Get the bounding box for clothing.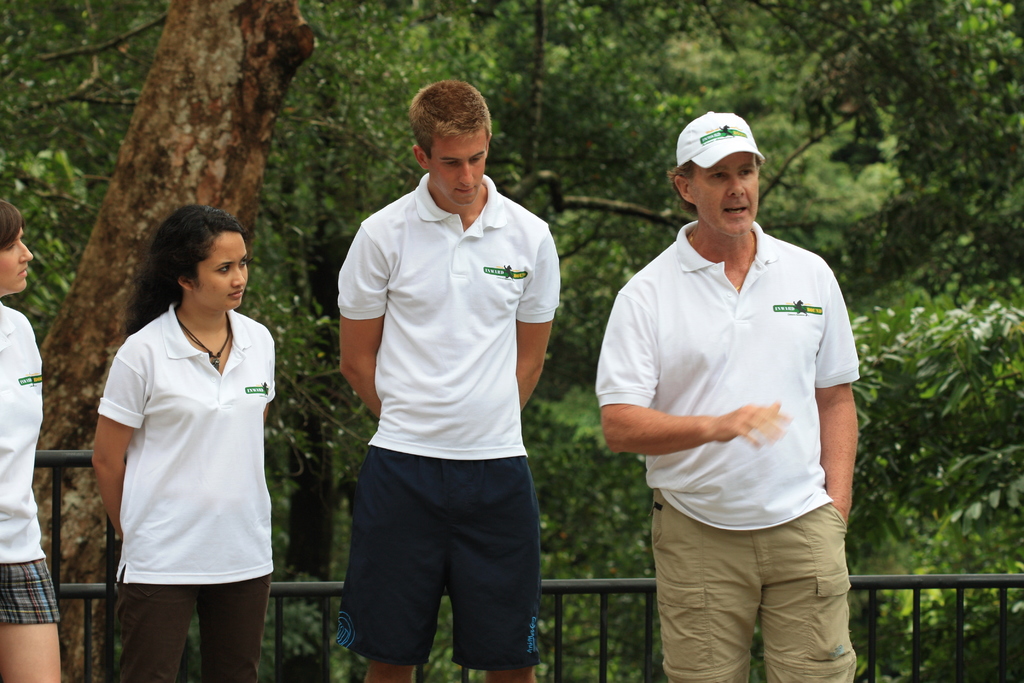
0 299 63 625.
